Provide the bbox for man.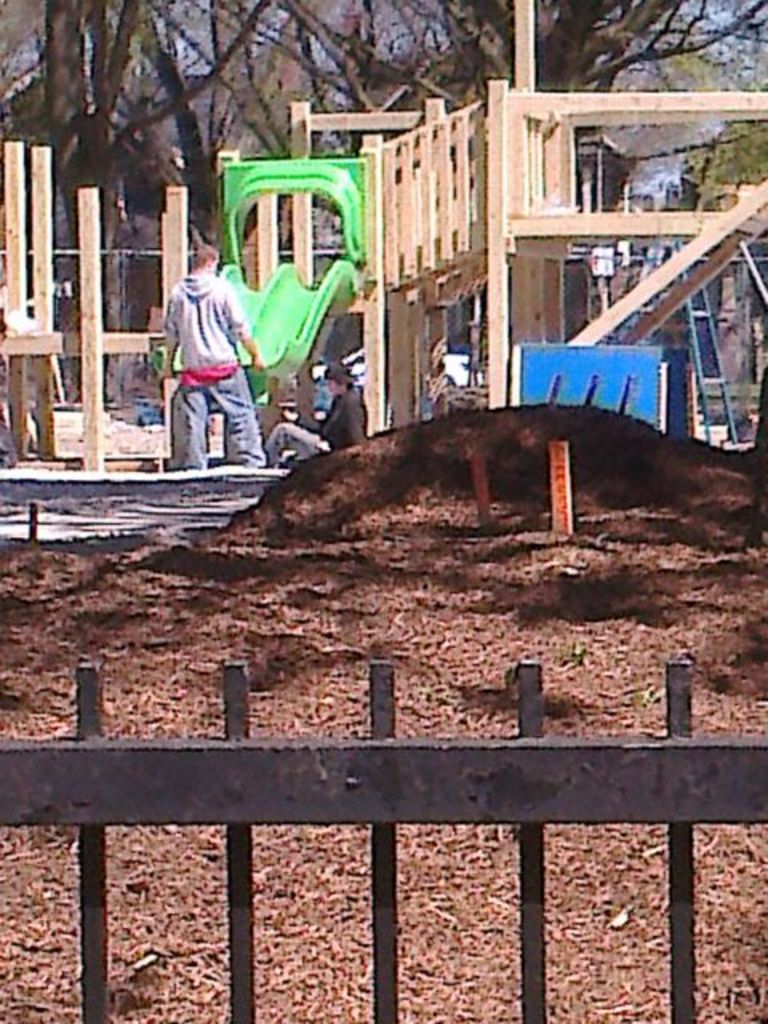
locate(155, 229, 267, 469).
